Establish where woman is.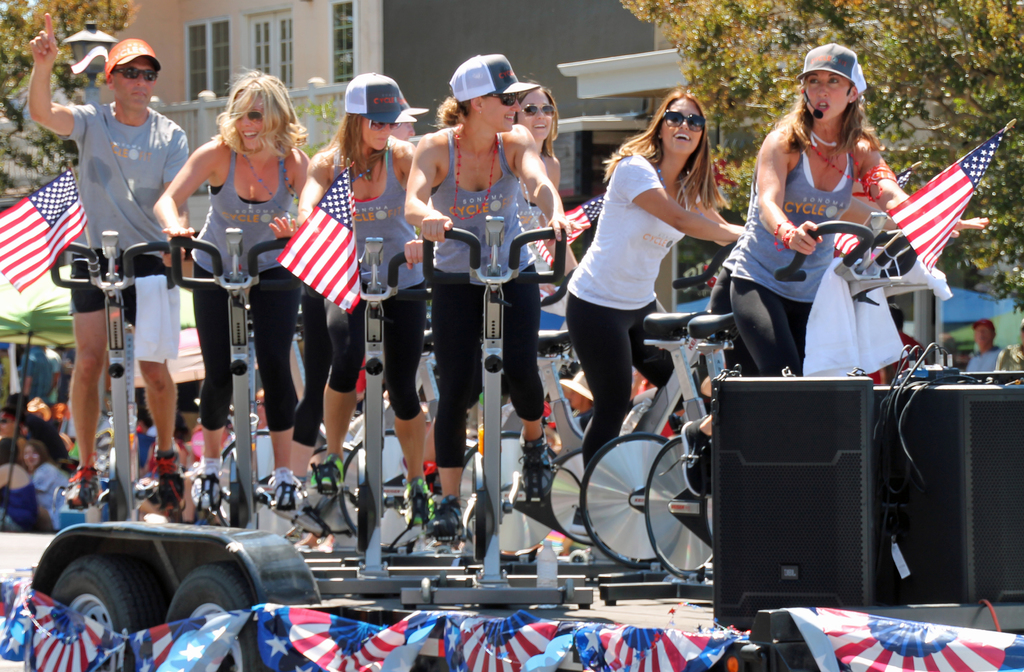
Established at x1=405, y1=53, x2=570, y2=546.
